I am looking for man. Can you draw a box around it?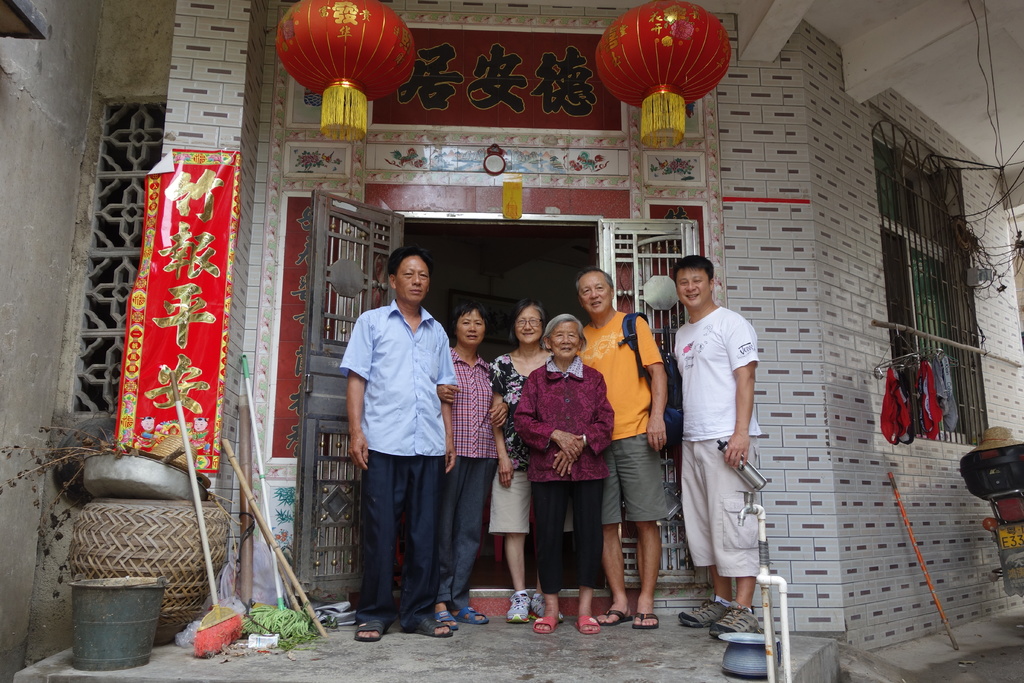
Sure, the bounding box is (572, 267, 671, 630).
